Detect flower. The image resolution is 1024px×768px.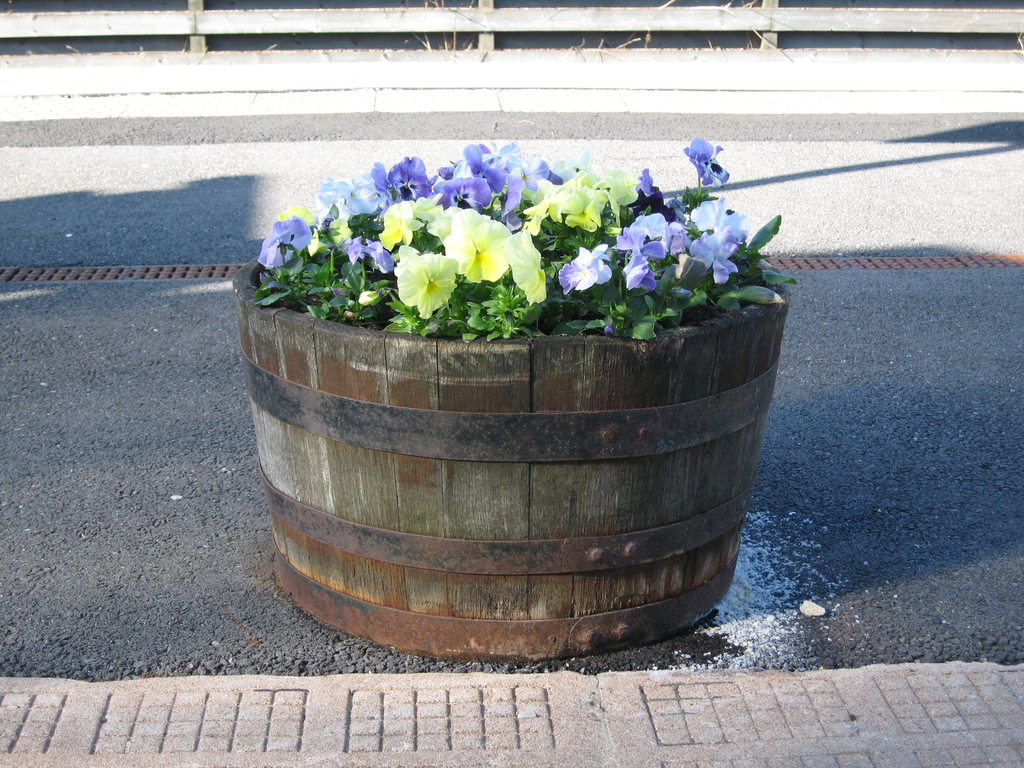
(x1=529, y1=177, x2=567, y2=226).
